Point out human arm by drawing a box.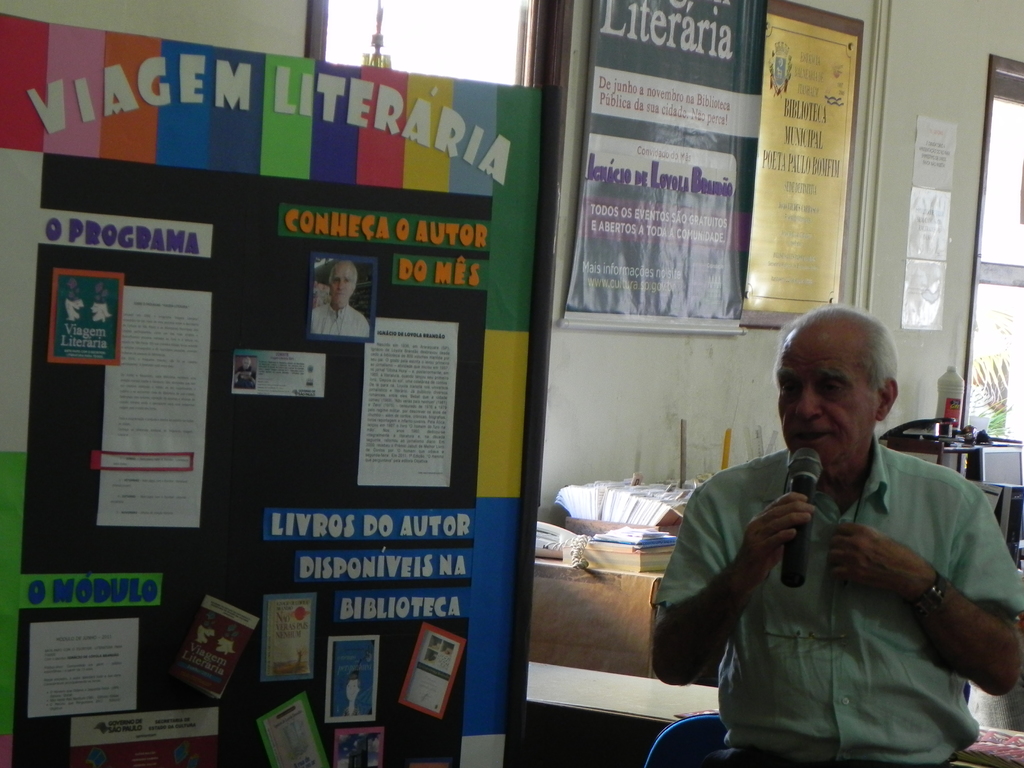
detection(838, 513, 1010, 711).
